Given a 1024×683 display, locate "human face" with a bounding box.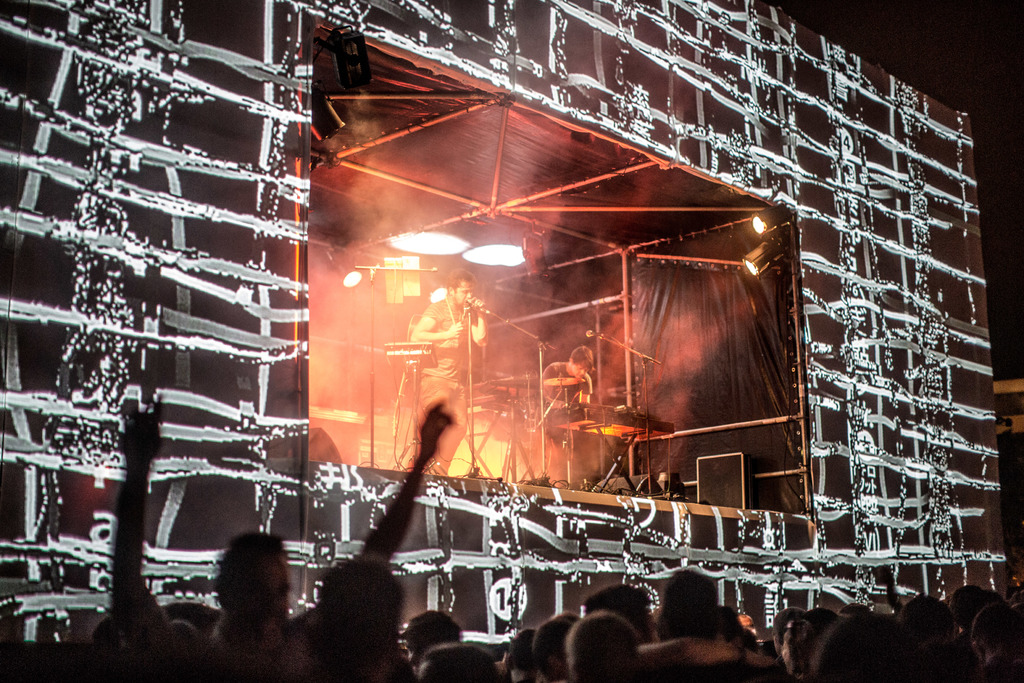
Located: <box>452,282,472,307</box>.
